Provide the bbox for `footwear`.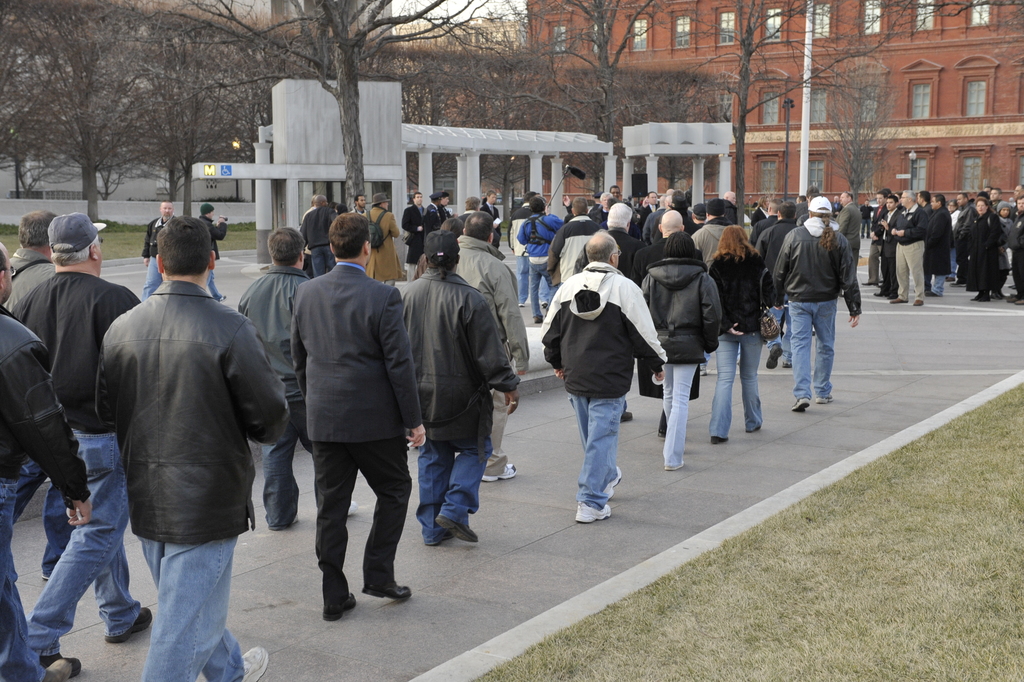
{"x1": 736, "y1": 355, "x2": 744, "y2": 365}.
